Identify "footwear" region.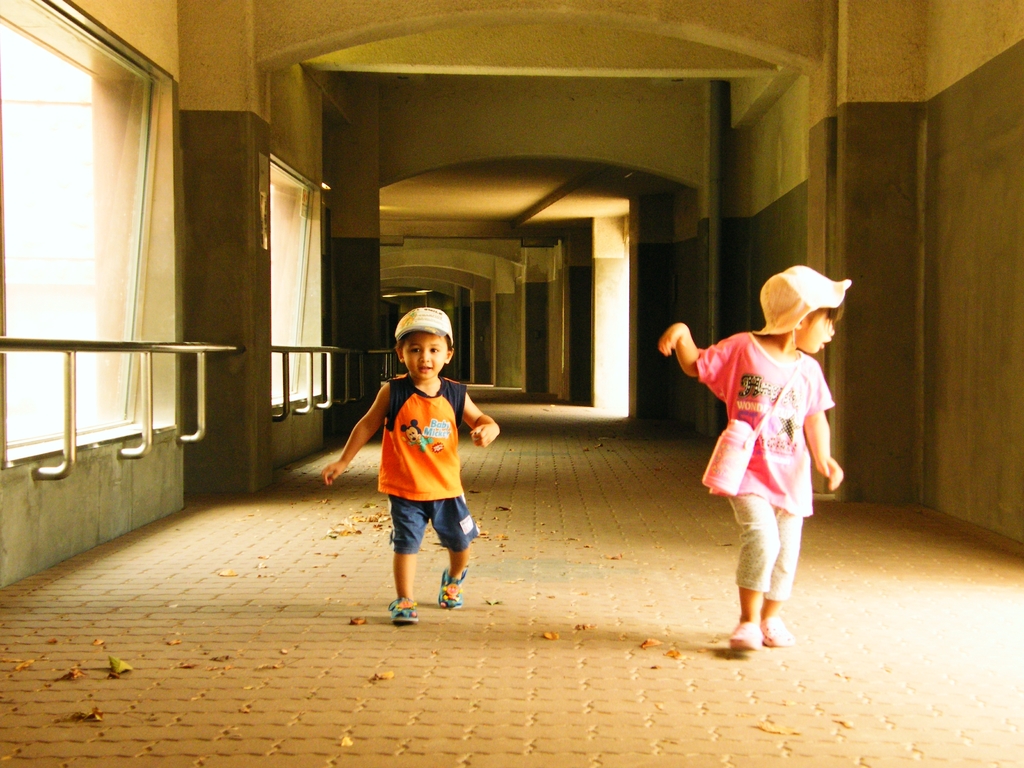
Region: 758 614 786 650.
